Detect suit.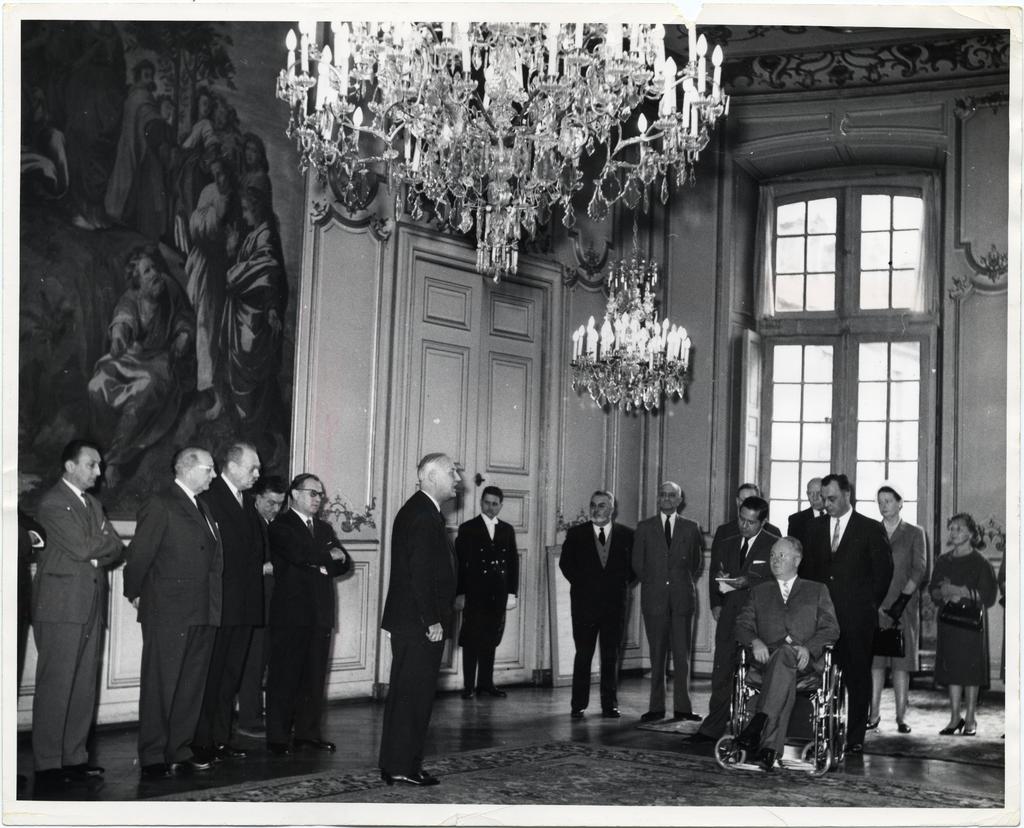
Detected at bbox=(197, 474, 268, 751).
